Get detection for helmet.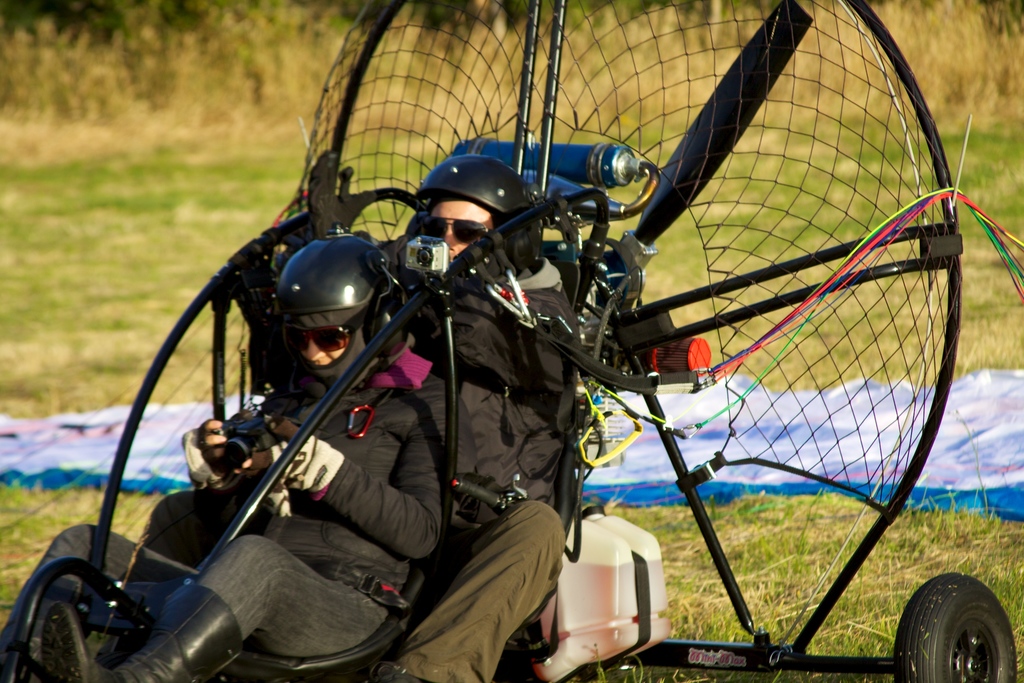
Detection: (left=406, top=151, right=553, bottom=283).
